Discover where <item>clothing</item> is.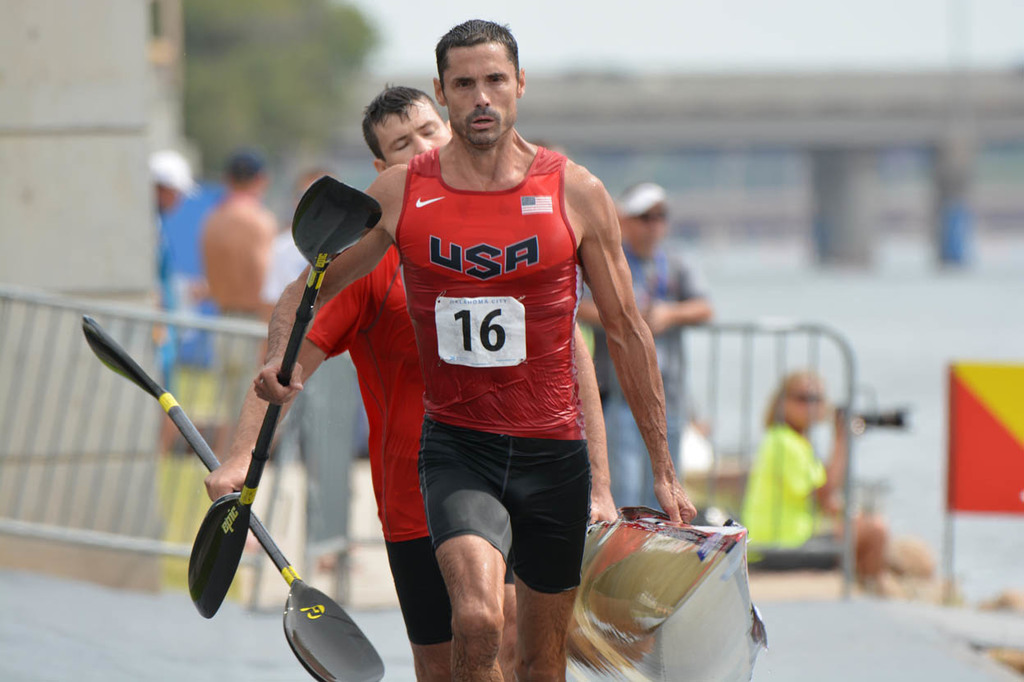
Discovered at 299 232 459 649.
